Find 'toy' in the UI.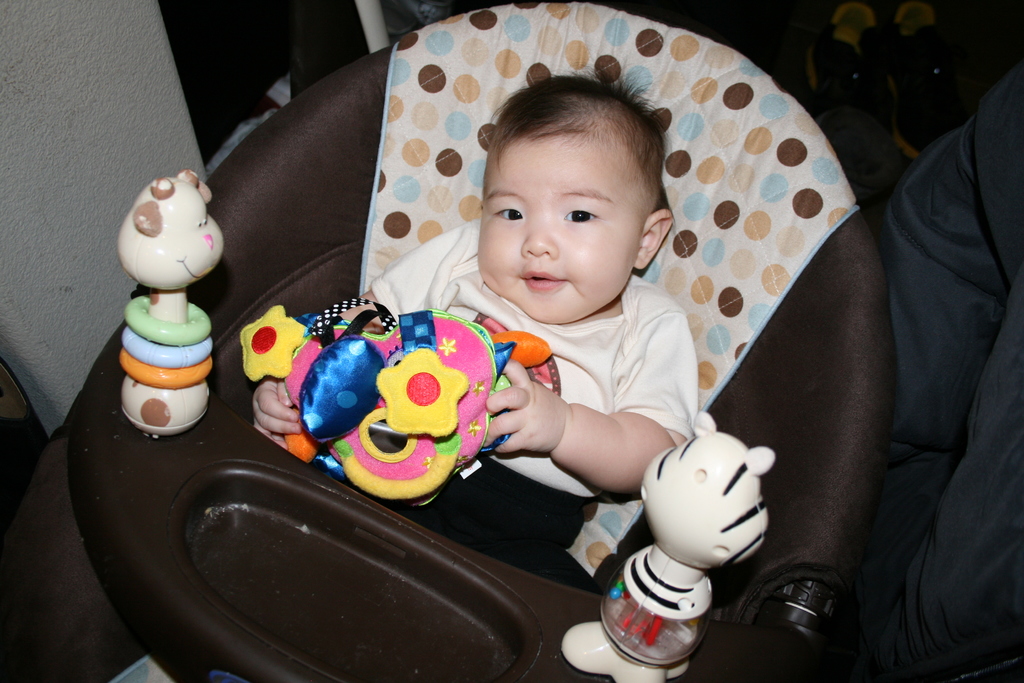
UI element at 558 399 771 682.
